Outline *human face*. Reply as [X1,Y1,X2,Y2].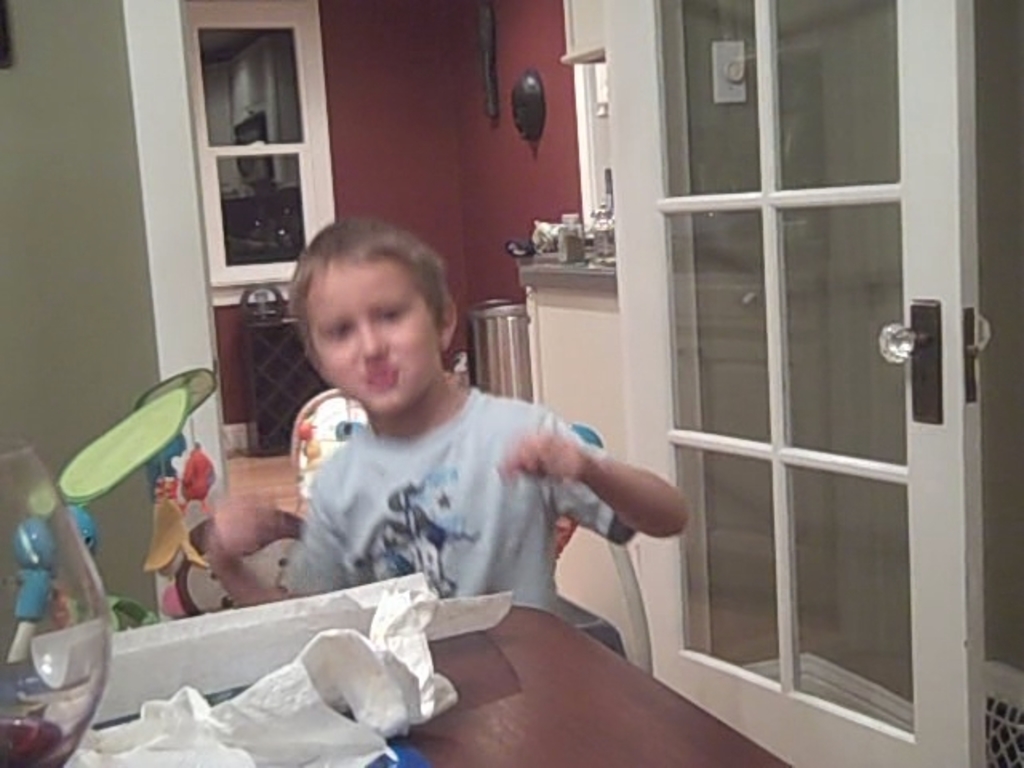
[312,264,440,411].
